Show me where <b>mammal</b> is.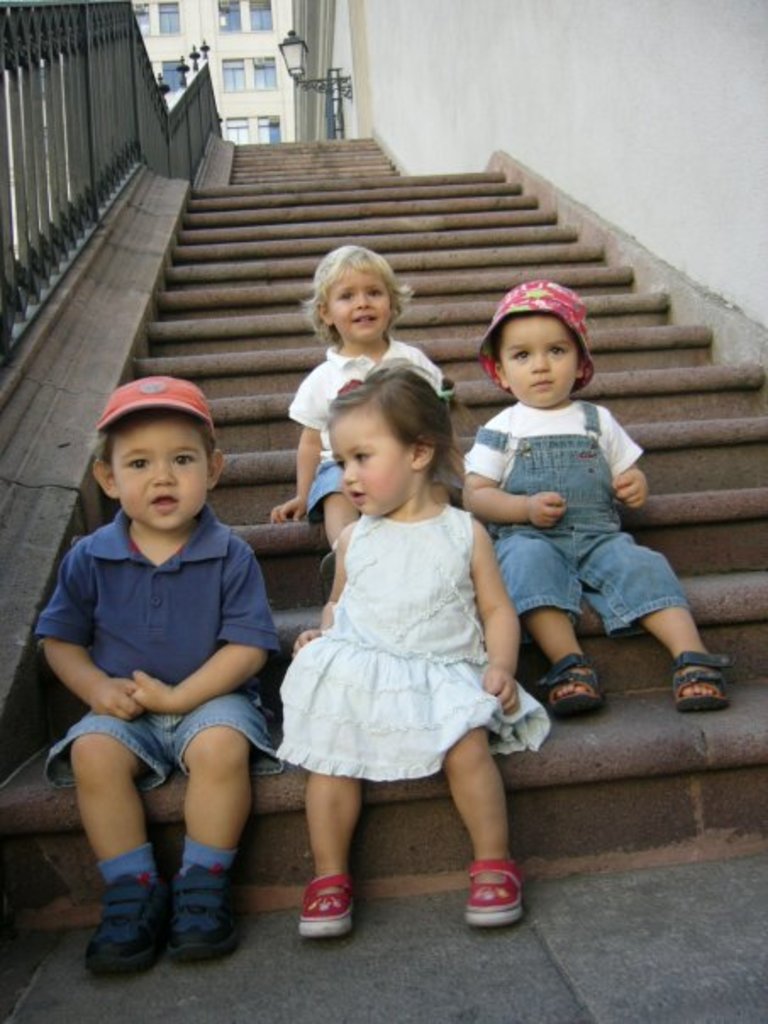
<b>mammal</b> is at crop(459, 271, 729, 707).
